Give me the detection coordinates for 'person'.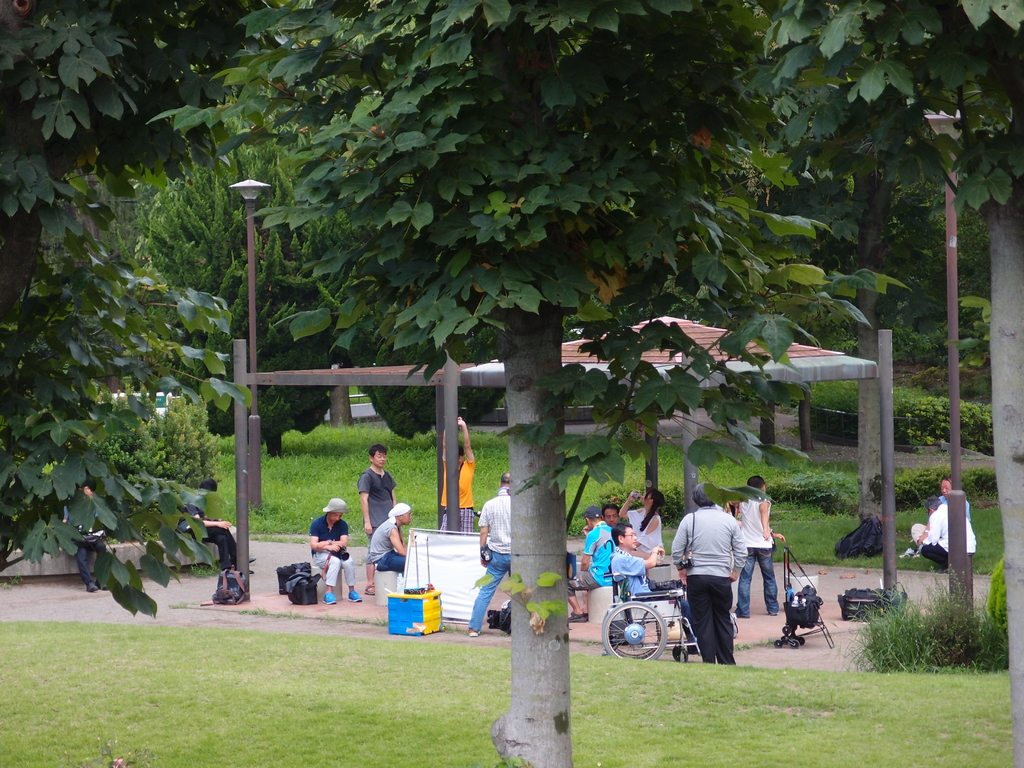
(x1=916, y1=493, x2=977, y2=572).
